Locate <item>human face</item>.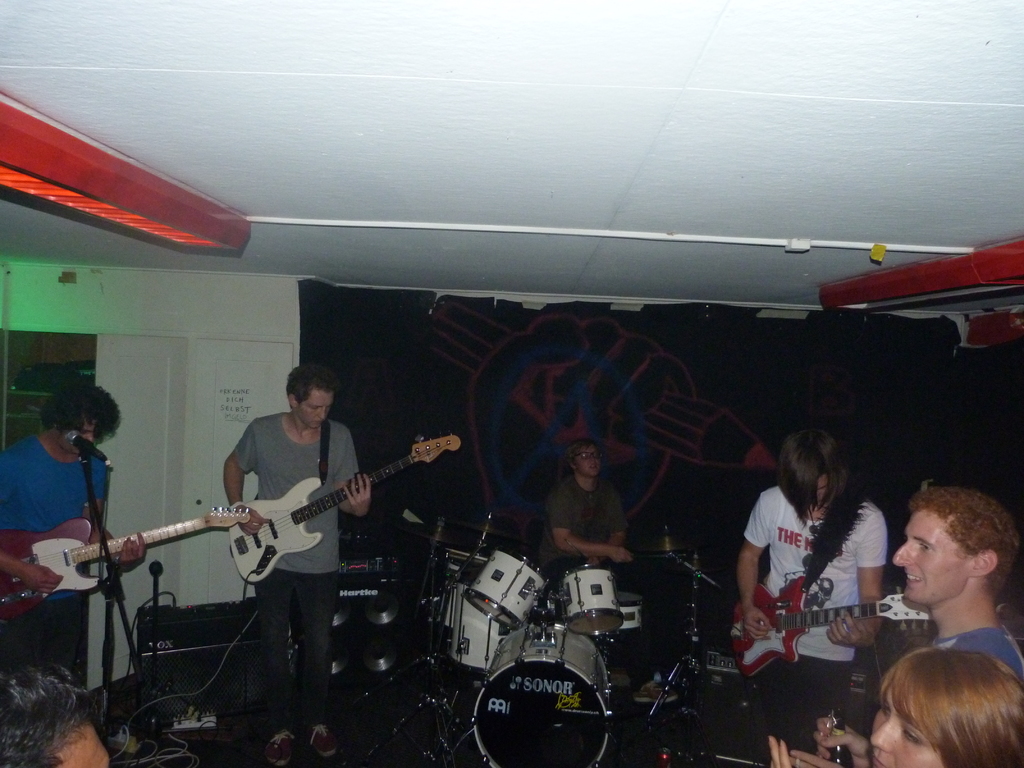
Bounding box: rect(57, 723, 110, 767).
